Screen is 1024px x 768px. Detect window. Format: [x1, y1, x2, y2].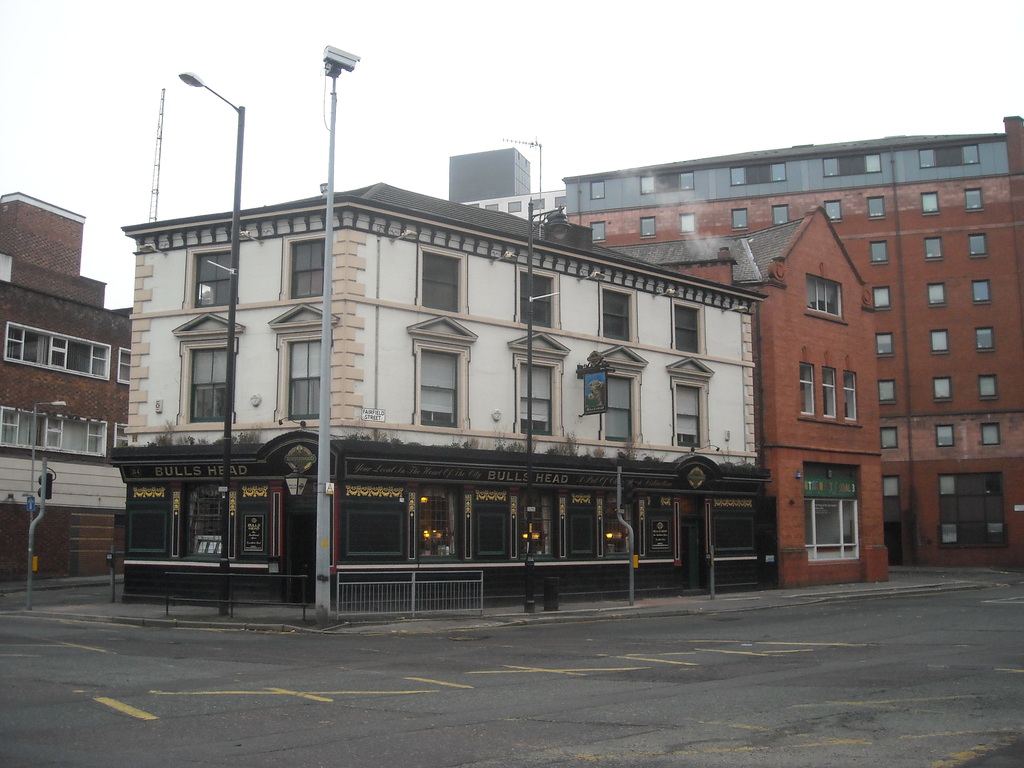
[981, 419, 1001, 447].
